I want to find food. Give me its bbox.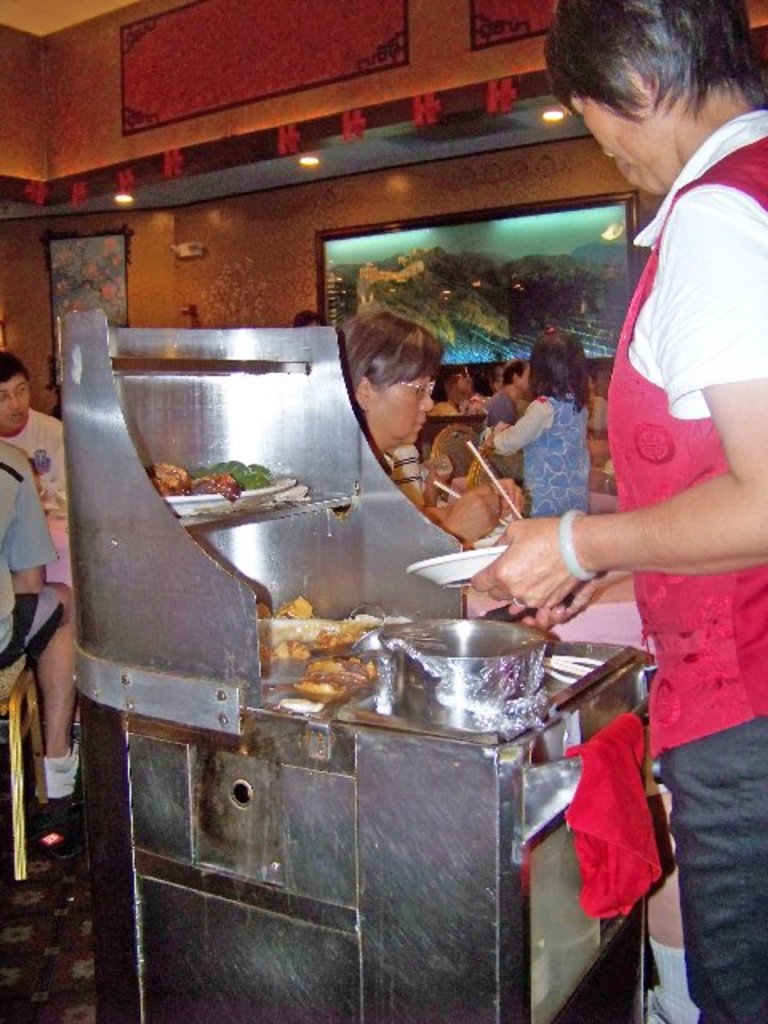
(left=149, top=453, right=278, bottom=504).
